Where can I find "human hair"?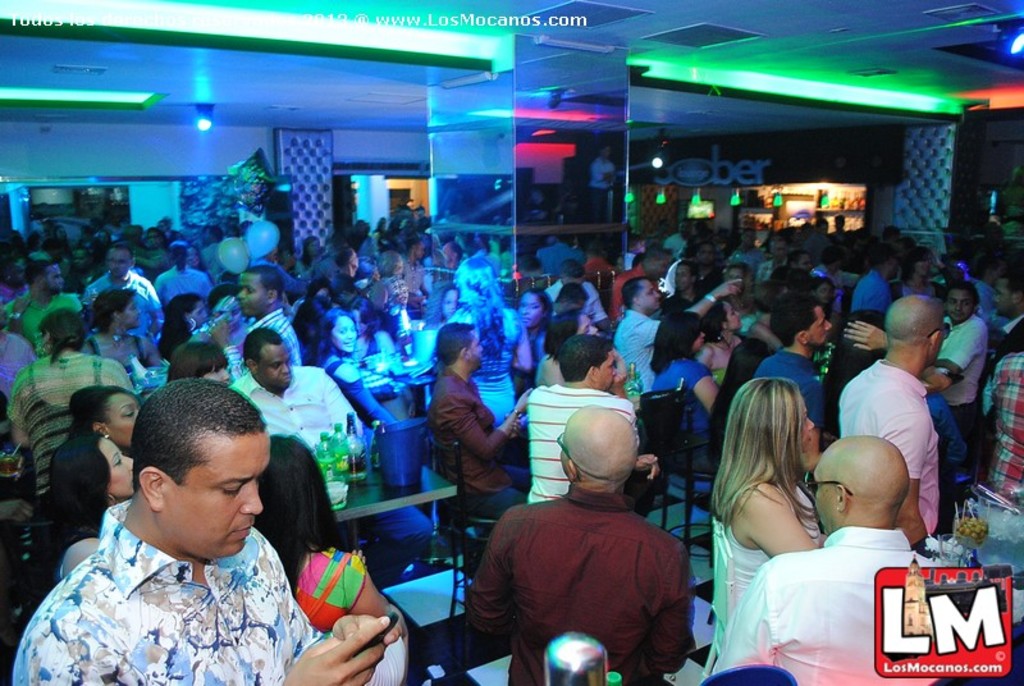
You can find it at <box>431,323,476,369</box>.
